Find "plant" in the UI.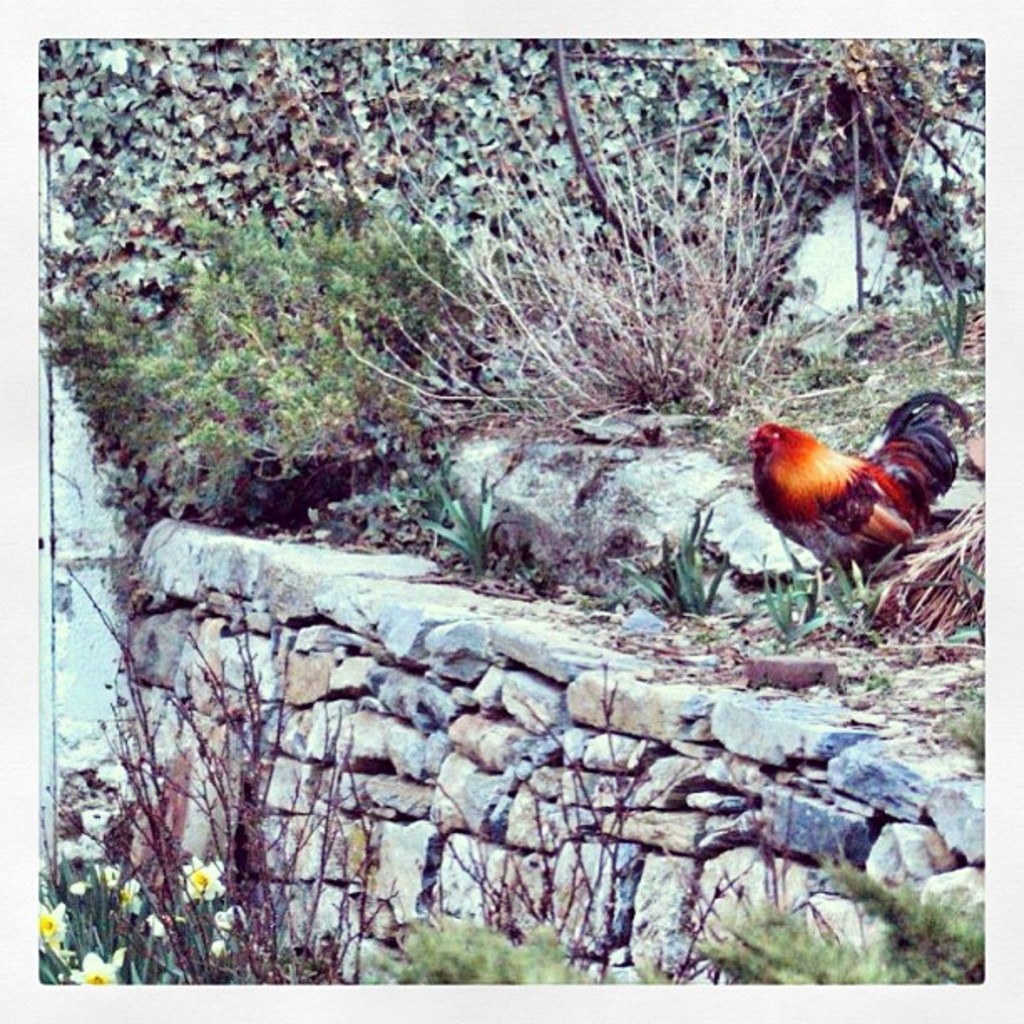
UI element at x1=574, y1=504, x2=731, y2=621.
